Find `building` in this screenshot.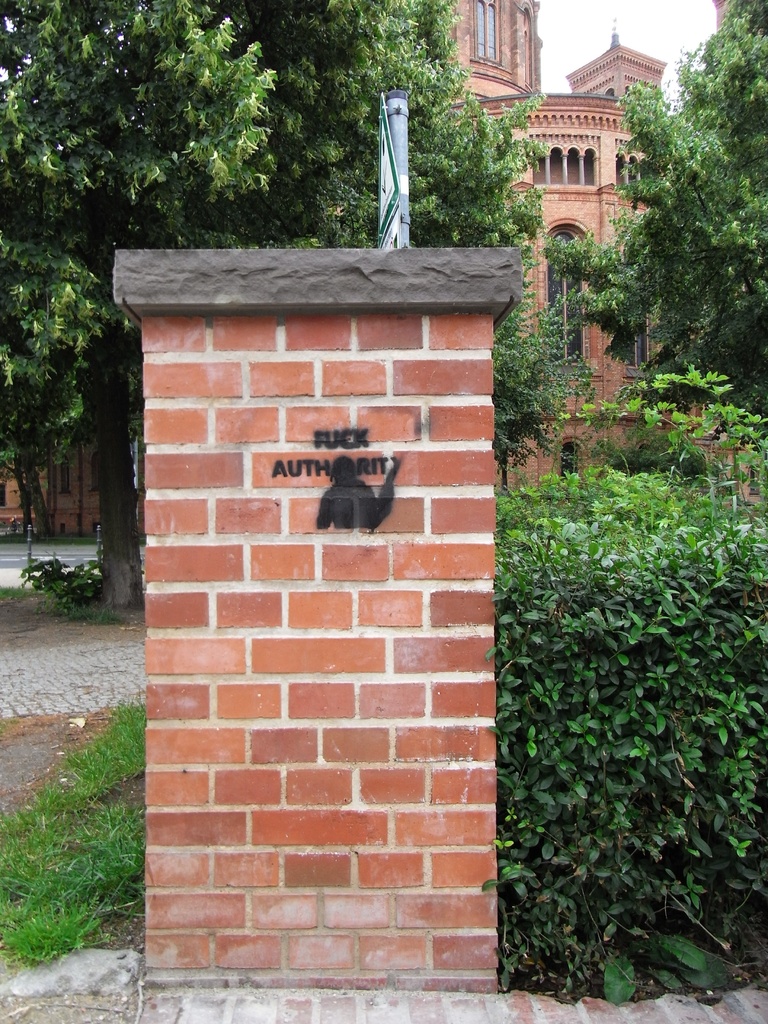
The bounding box for `building` is 0 0 767 548.
